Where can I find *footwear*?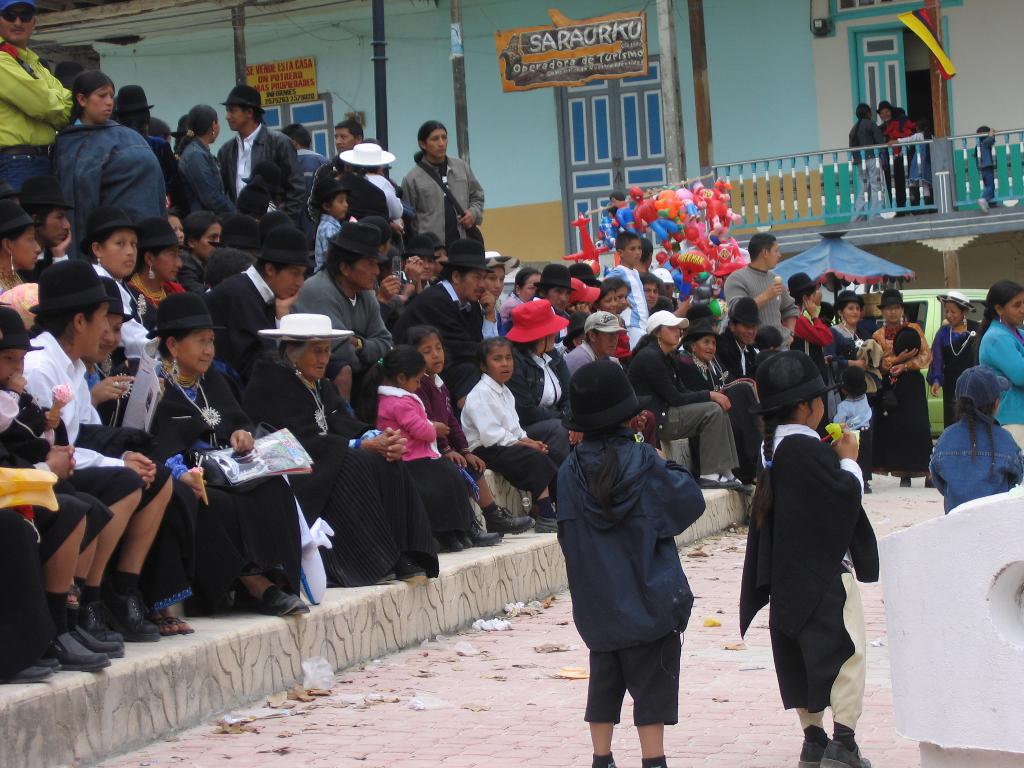
You can find it at [left=86, top=598, right=132, bottom=643].
